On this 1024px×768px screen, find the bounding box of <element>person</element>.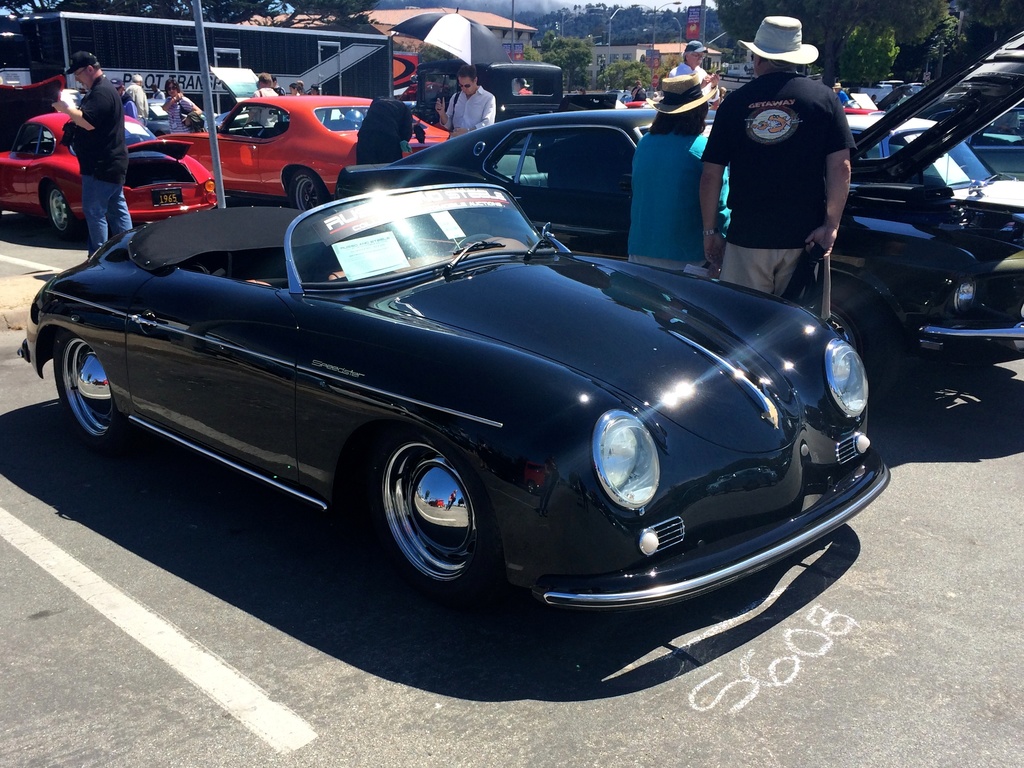
Bounding box: 57, 47, 127, 250.
